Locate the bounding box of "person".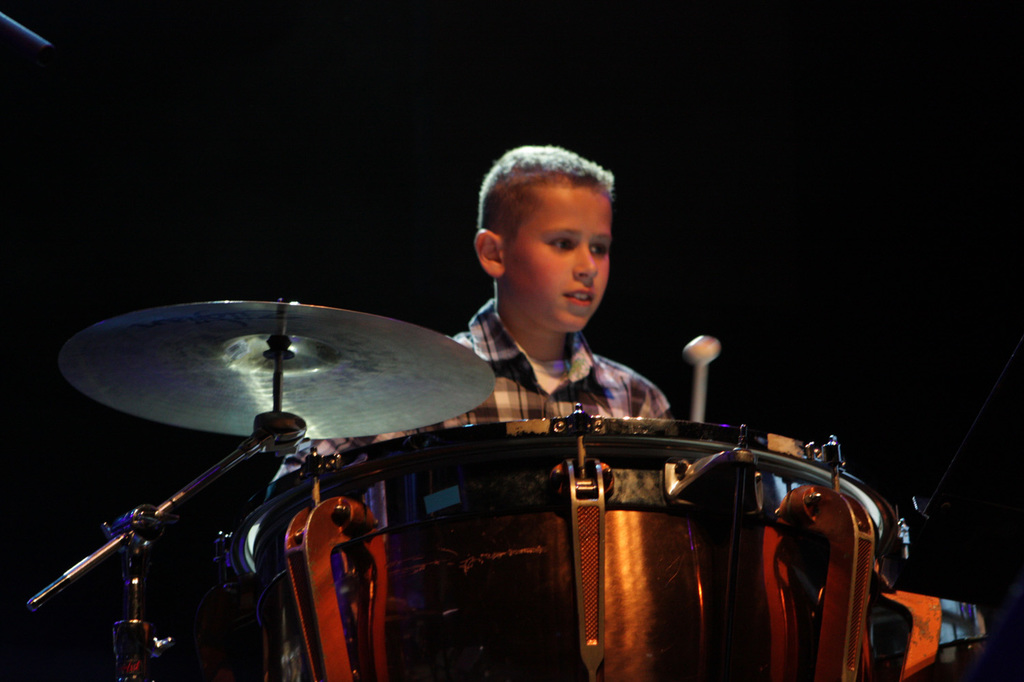
Bounding box: BBox(265, 141, 680, 487).
